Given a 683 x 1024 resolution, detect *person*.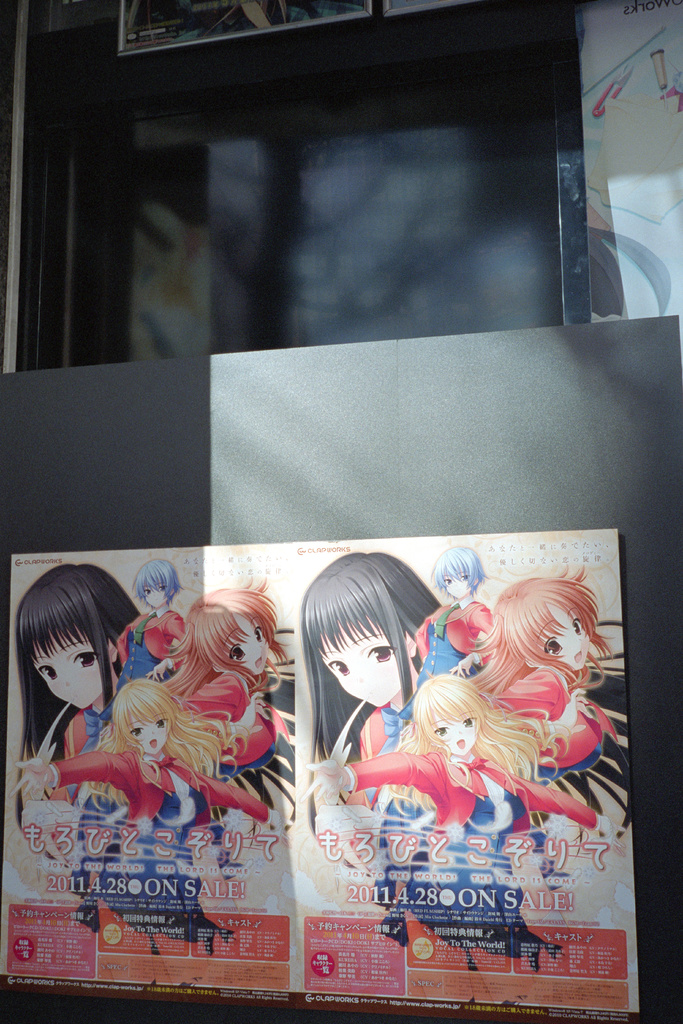
Rect(298, 545, 629, 899).
